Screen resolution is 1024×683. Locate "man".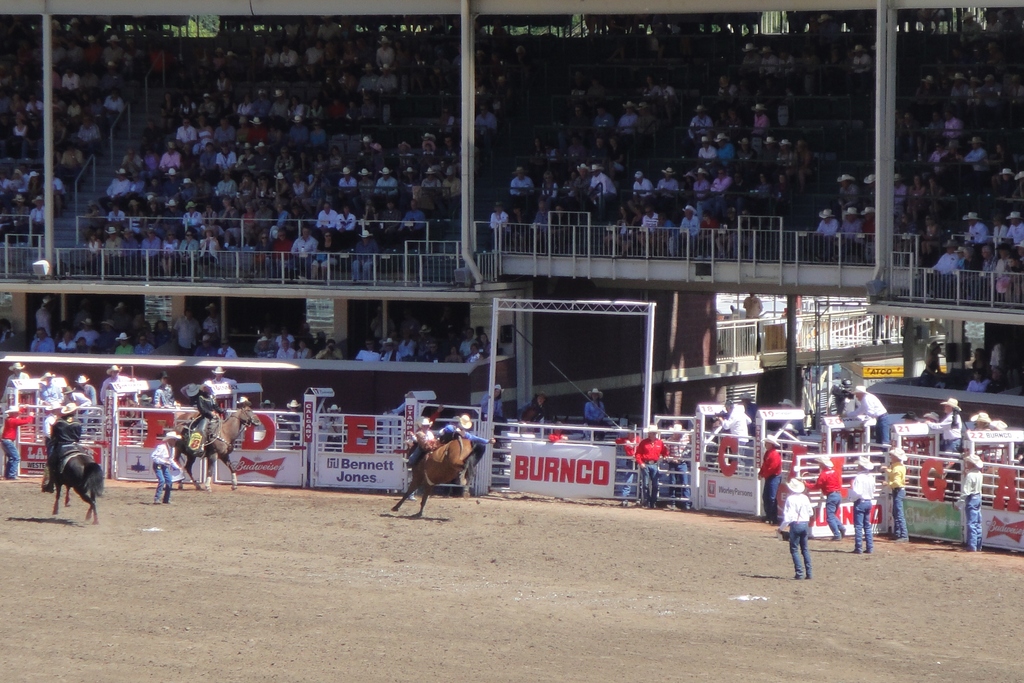
bbox=(881, 443, 909, 542).
